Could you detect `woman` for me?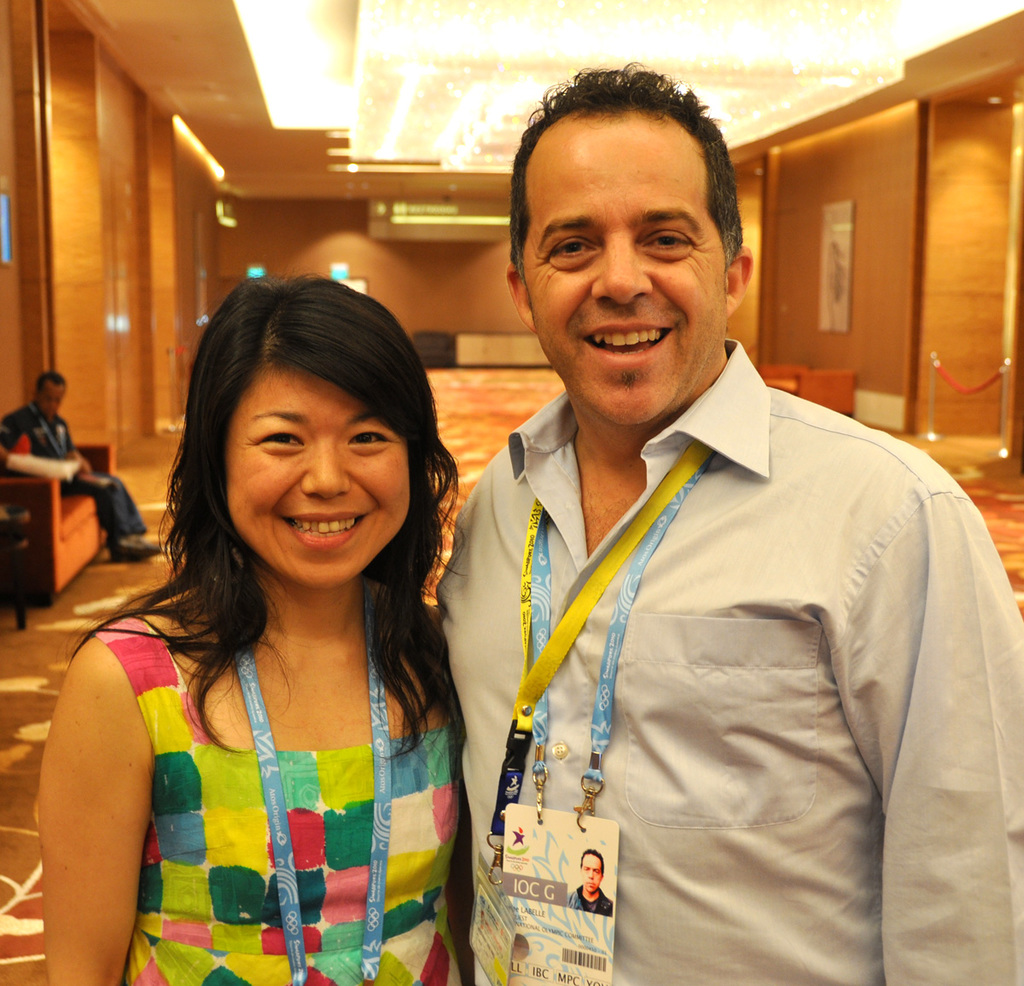
Detection result: bbox=(45, 273, 506, 985).
